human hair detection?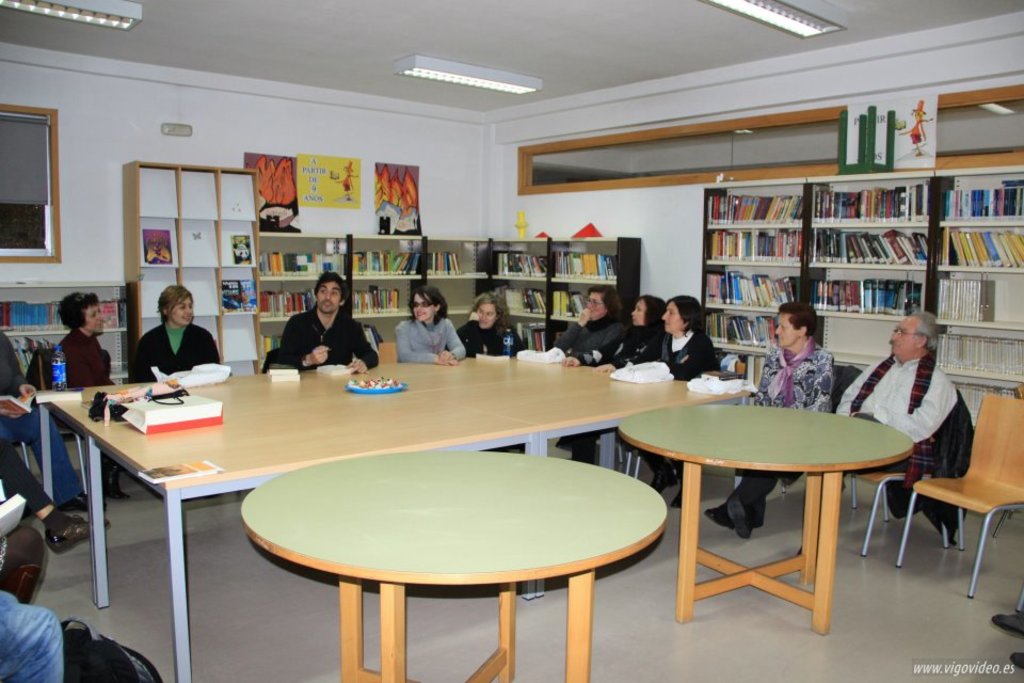
left=640, top=295, right=670, bottom=334
